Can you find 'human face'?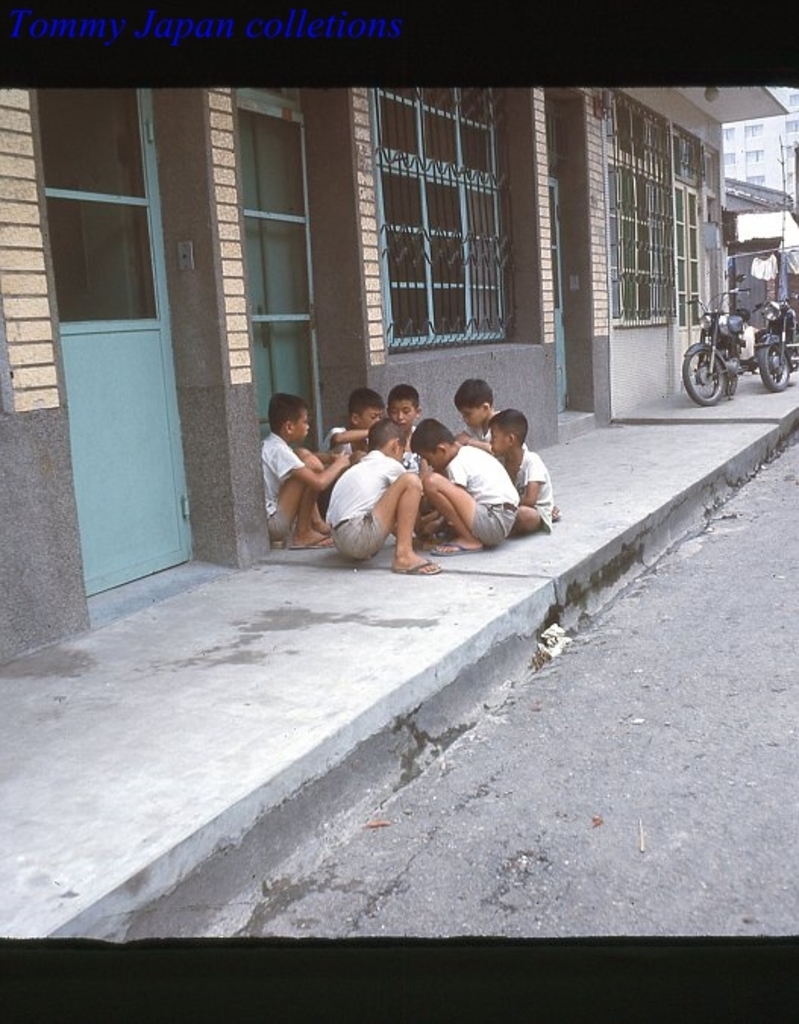
Yes, bounding box: {"x1": 458, "y1": 404, "x2": 490, "y2": 425}.
